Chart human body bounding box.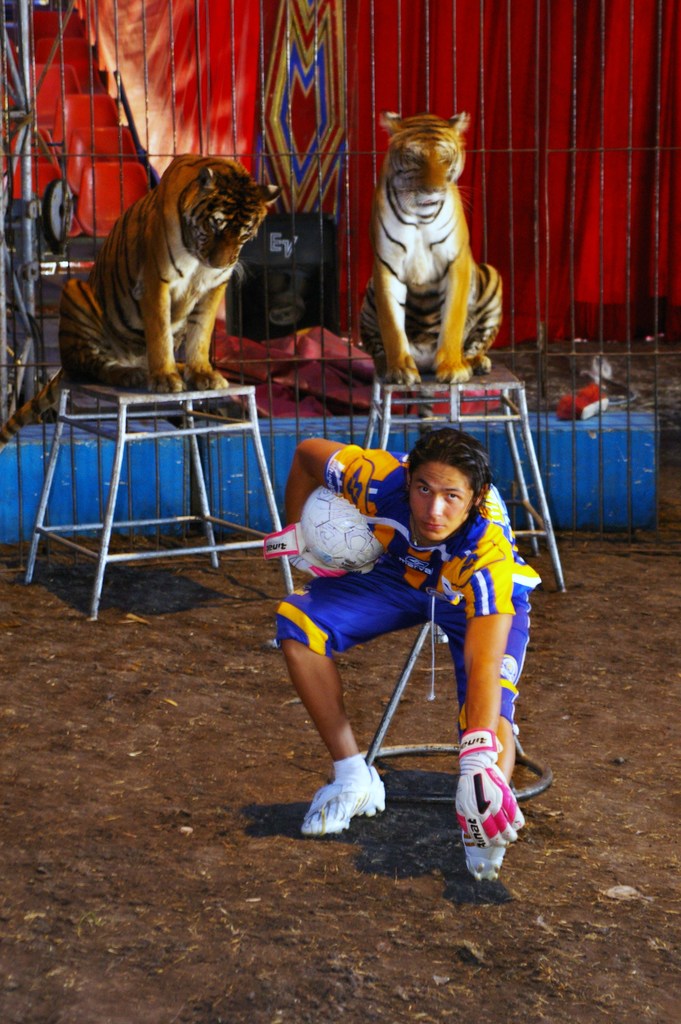
Charted: detection(314, 428, 547, 861).
